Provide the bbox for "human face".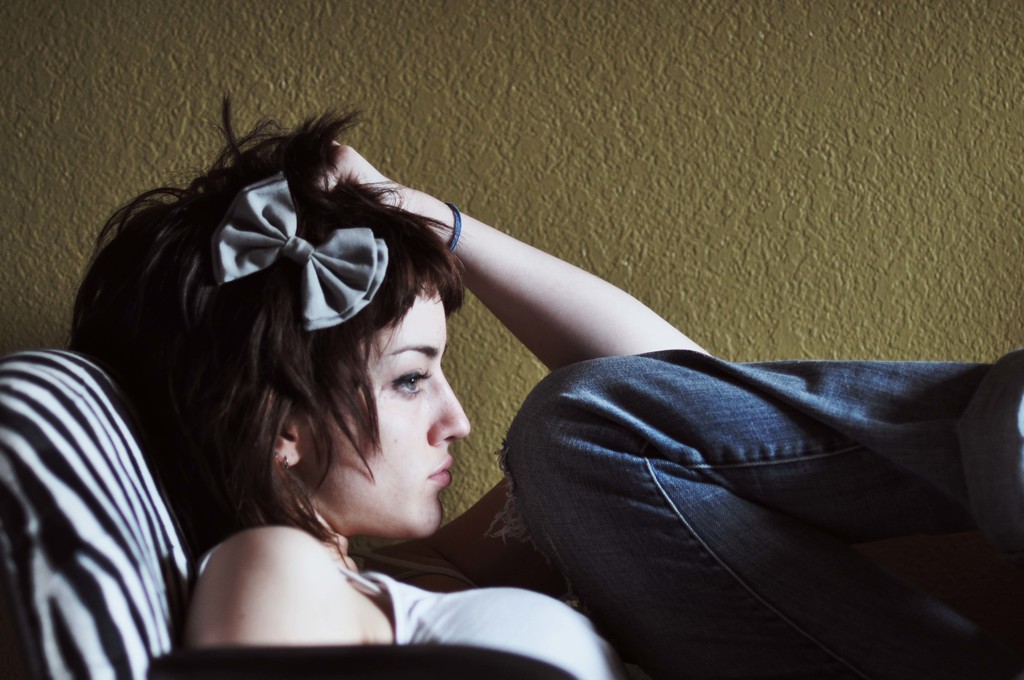
region(301, 286, 472, 536).
